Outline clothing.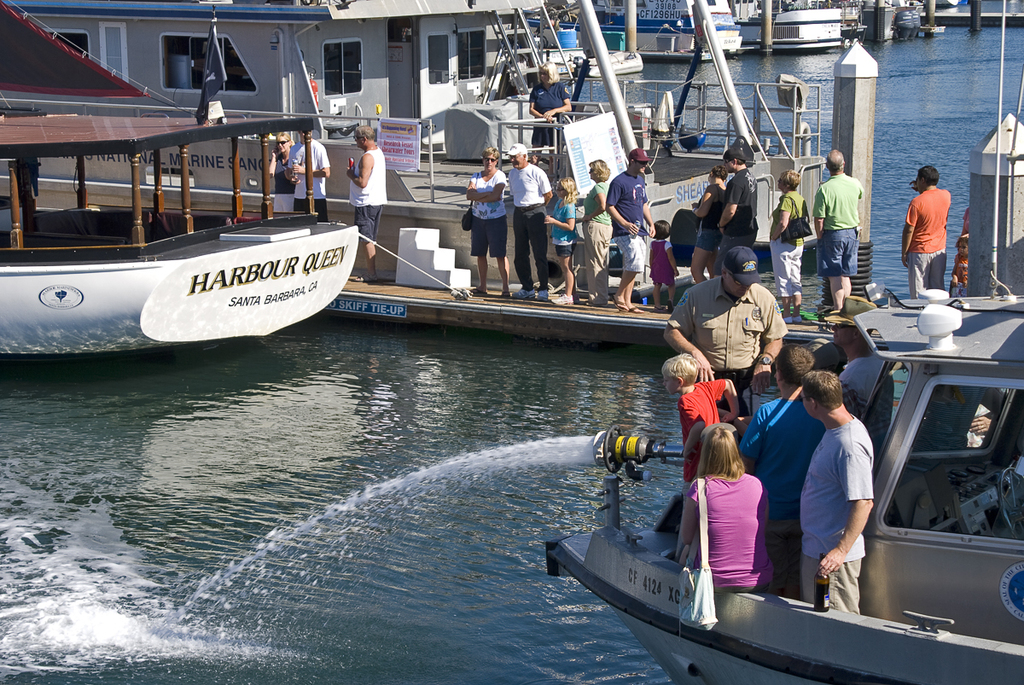
Outline: (813,167,866,283).
